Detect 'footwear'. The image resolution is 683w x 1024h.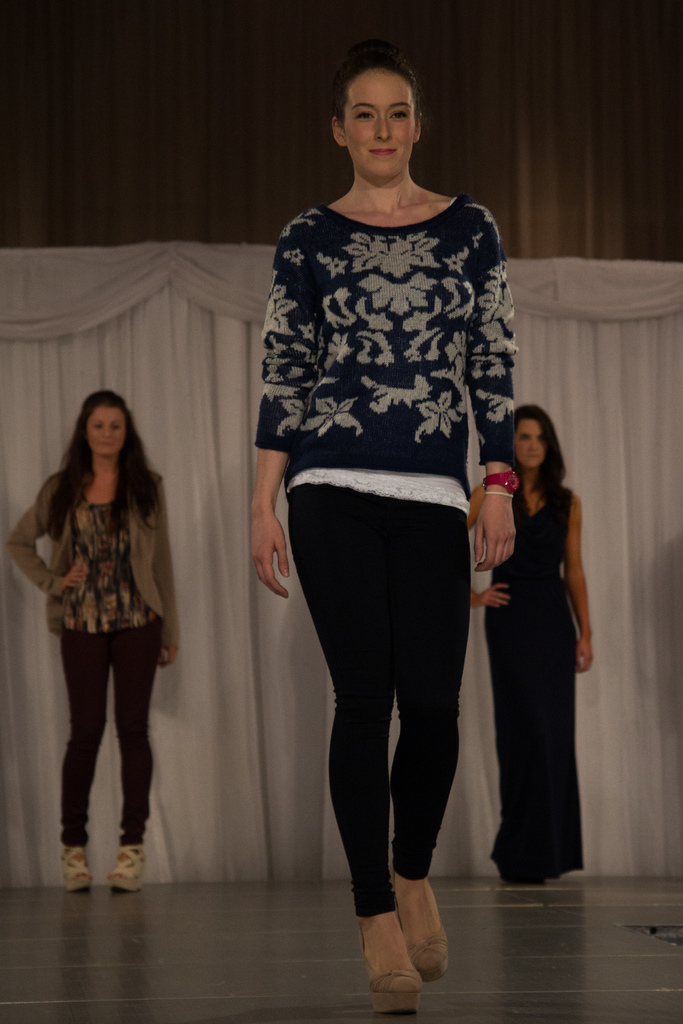
bbox(102, 838, 142, 895).
